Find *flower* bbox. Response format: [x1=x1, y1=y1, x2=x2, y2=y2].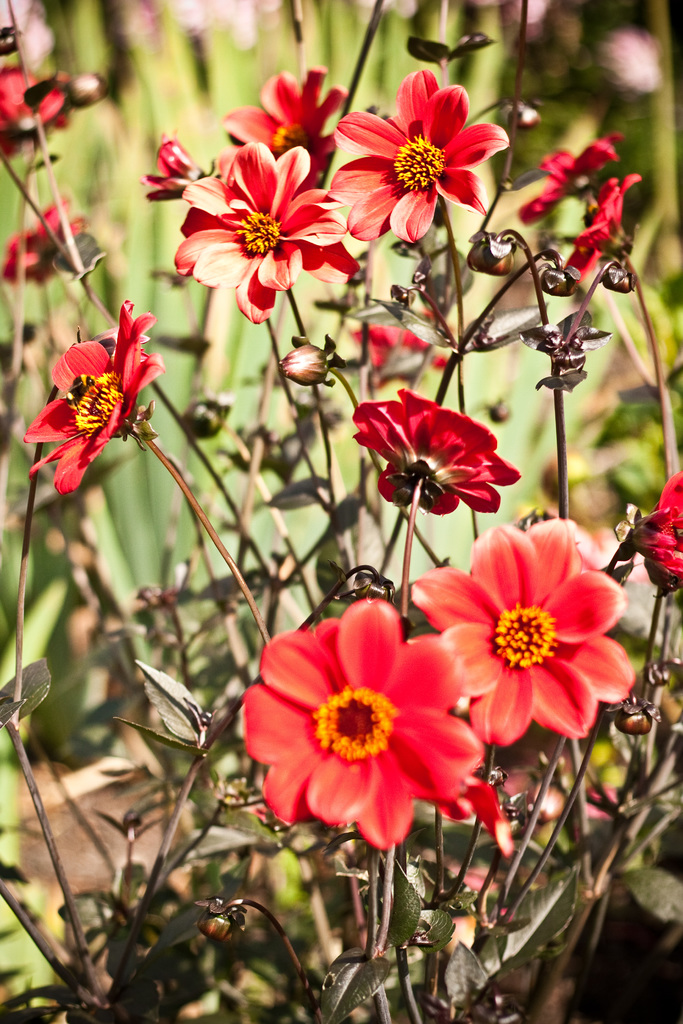
[x1=432, y1=772, x2=516, y2=860].
